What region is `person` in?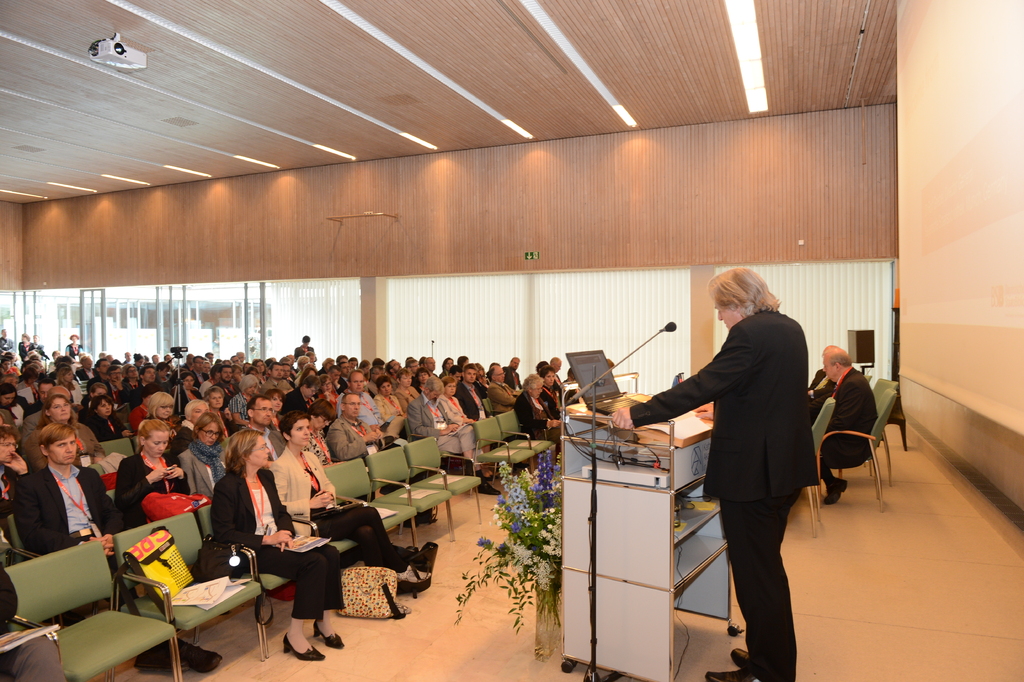
select_region(114, 418, 193, 532).
